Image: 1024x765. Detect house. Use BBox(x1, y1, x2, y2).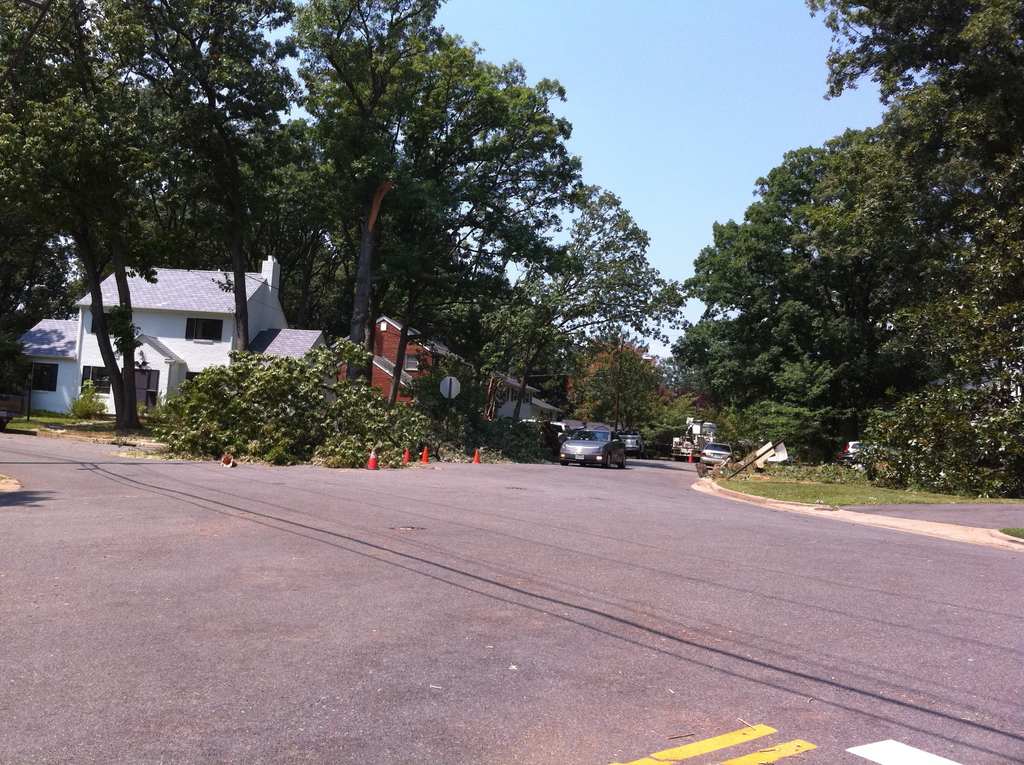
BBox(320, 316, 484, 442).
